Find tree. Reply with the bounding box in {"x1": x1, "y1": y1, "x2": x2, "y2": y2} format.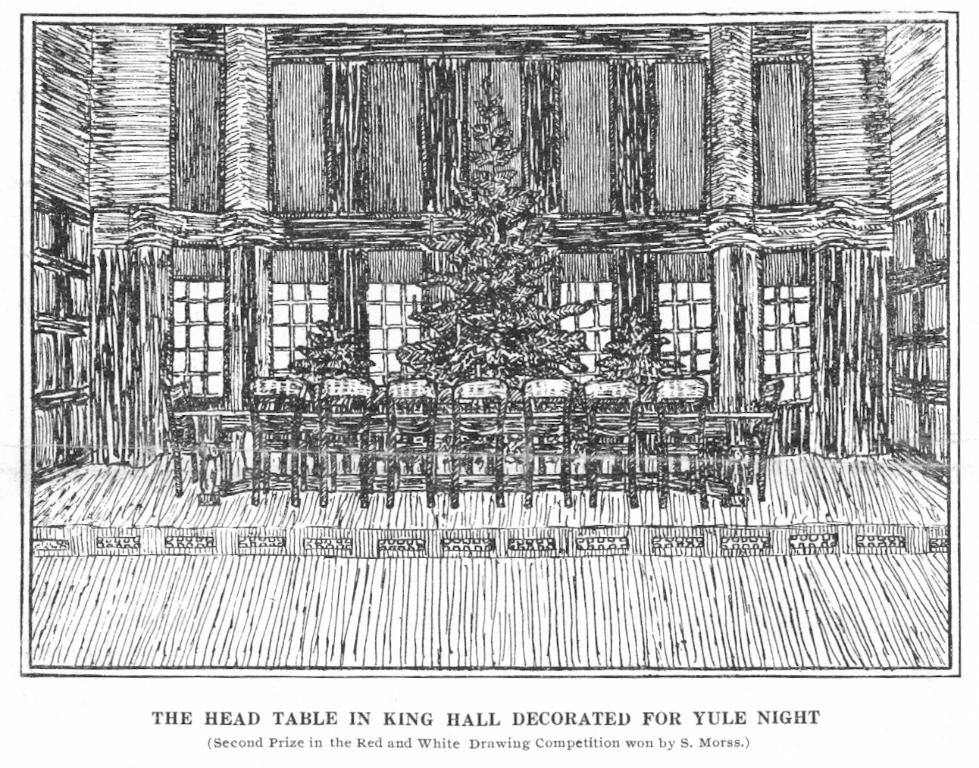
{"x1": 386, "y1": 75, "x2": 594, "y2": 400}.
